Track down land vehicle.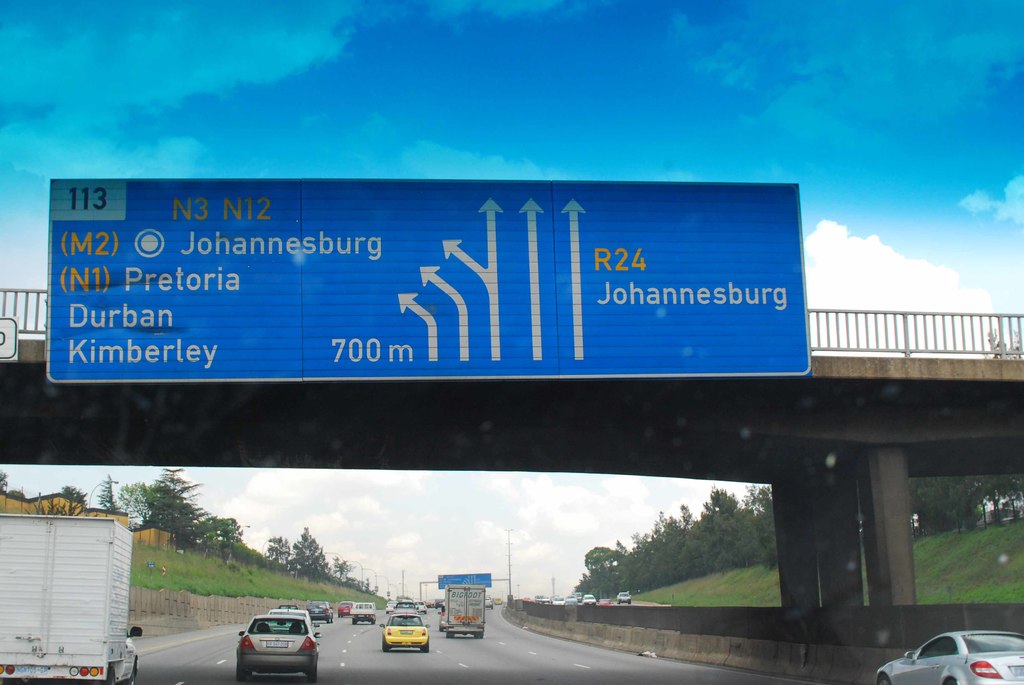
Tracked to <box>378,608,431,653</box>.
